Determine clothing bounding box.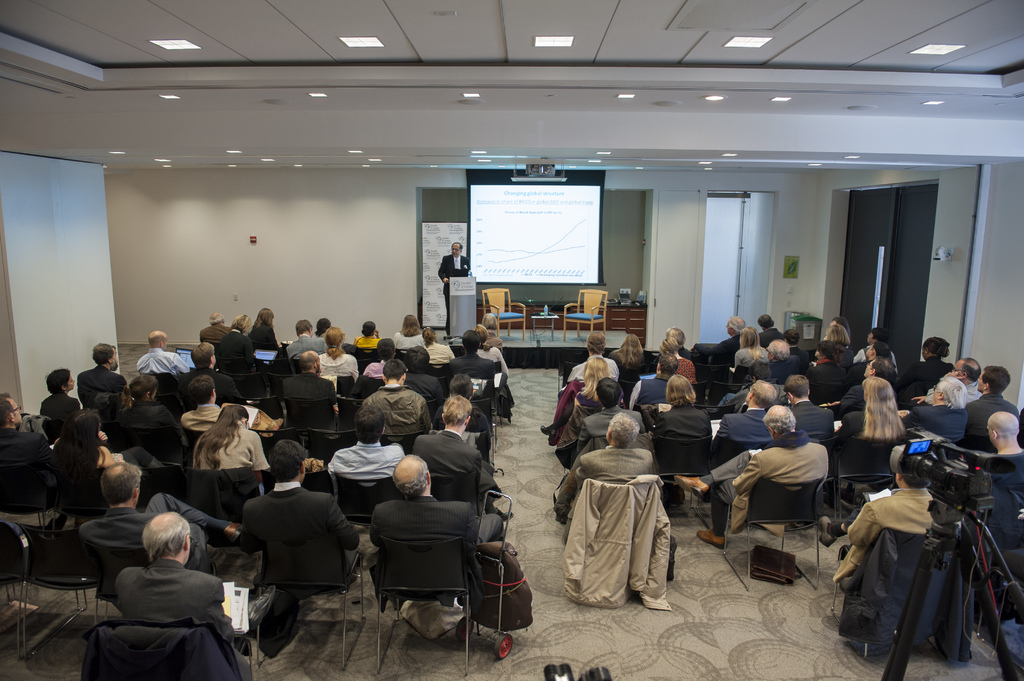
Determined: bbox(731, 382, 783, 412).
